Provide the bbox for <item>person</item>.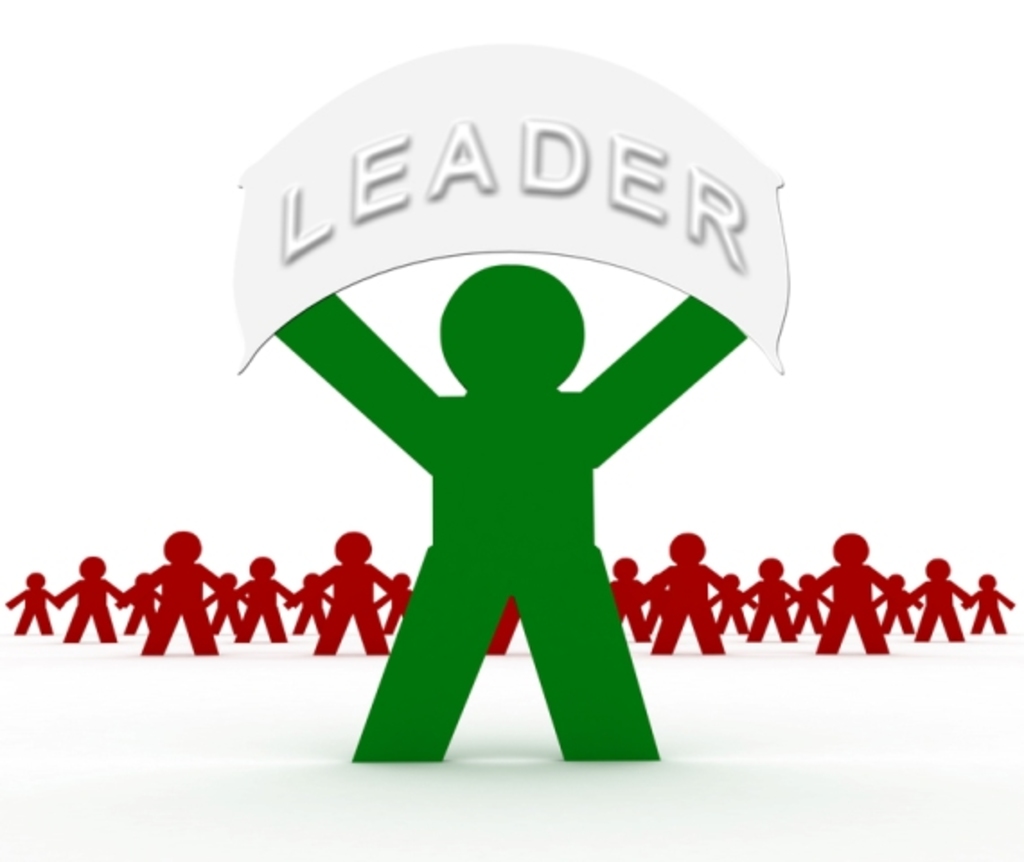
[746, 555, 801, 646].
